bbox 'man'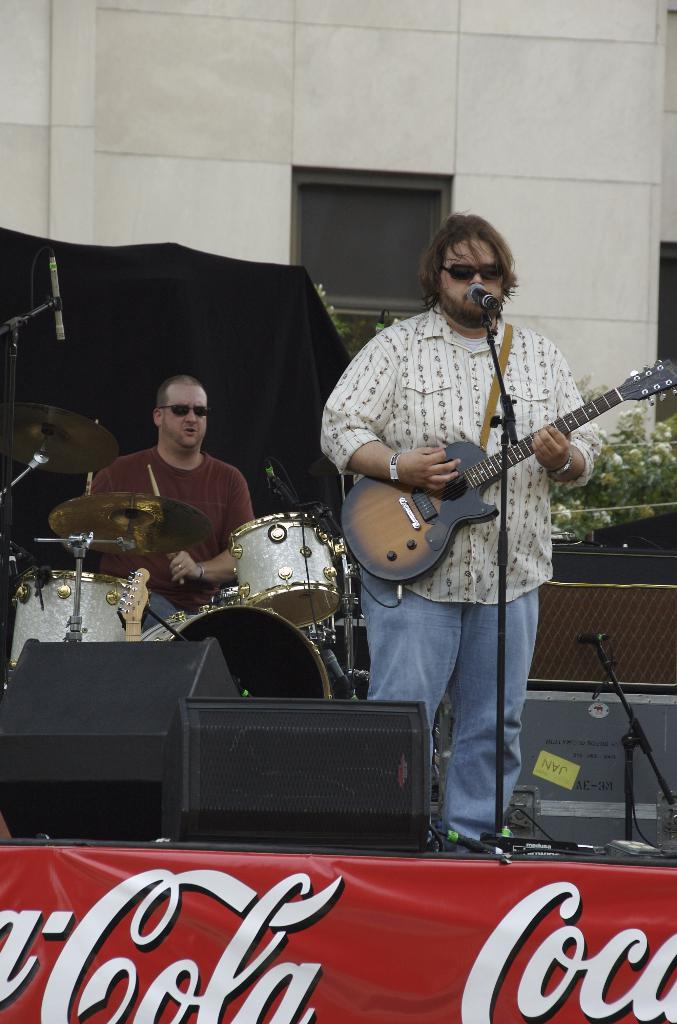
[299, 205, 609, 840]
